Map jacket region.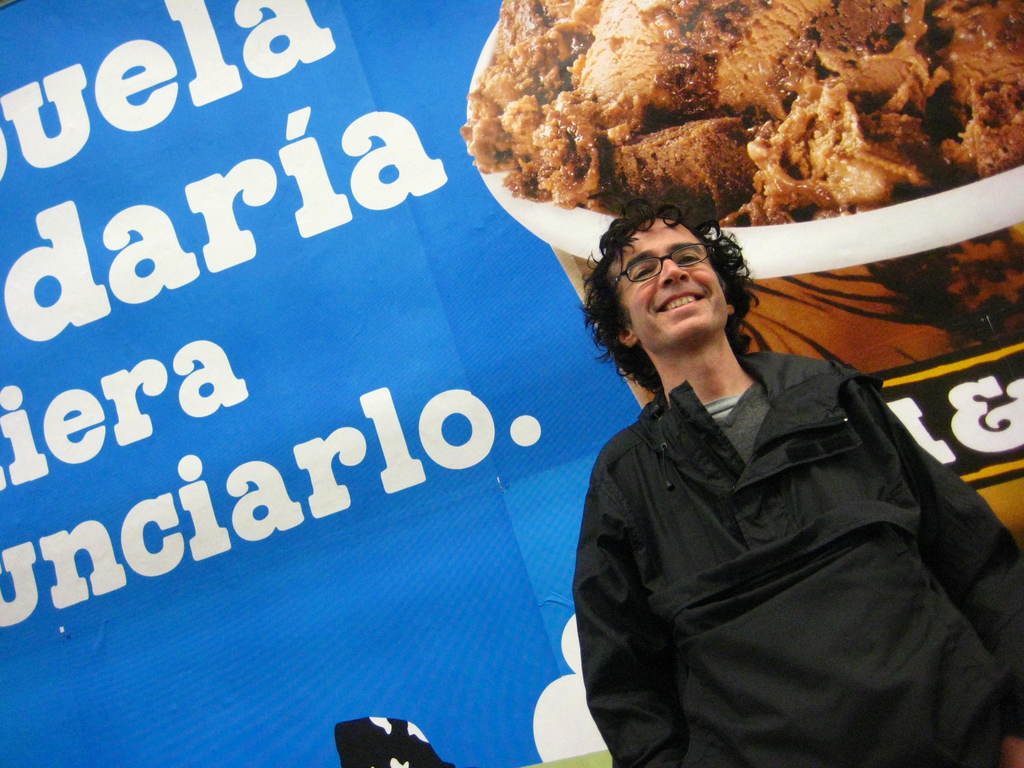
Mapped to left=532, top=292, right=1015, bottom=764.
